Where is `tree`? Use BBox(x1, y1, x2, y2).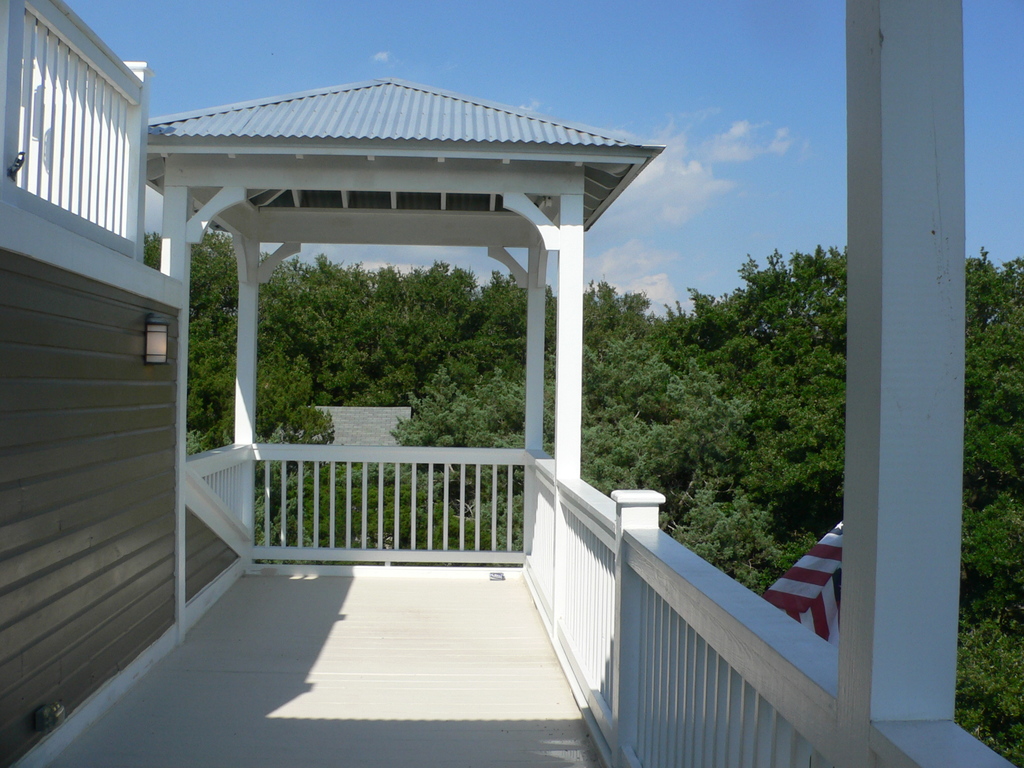
BBox(530, 285, 568, 452).
